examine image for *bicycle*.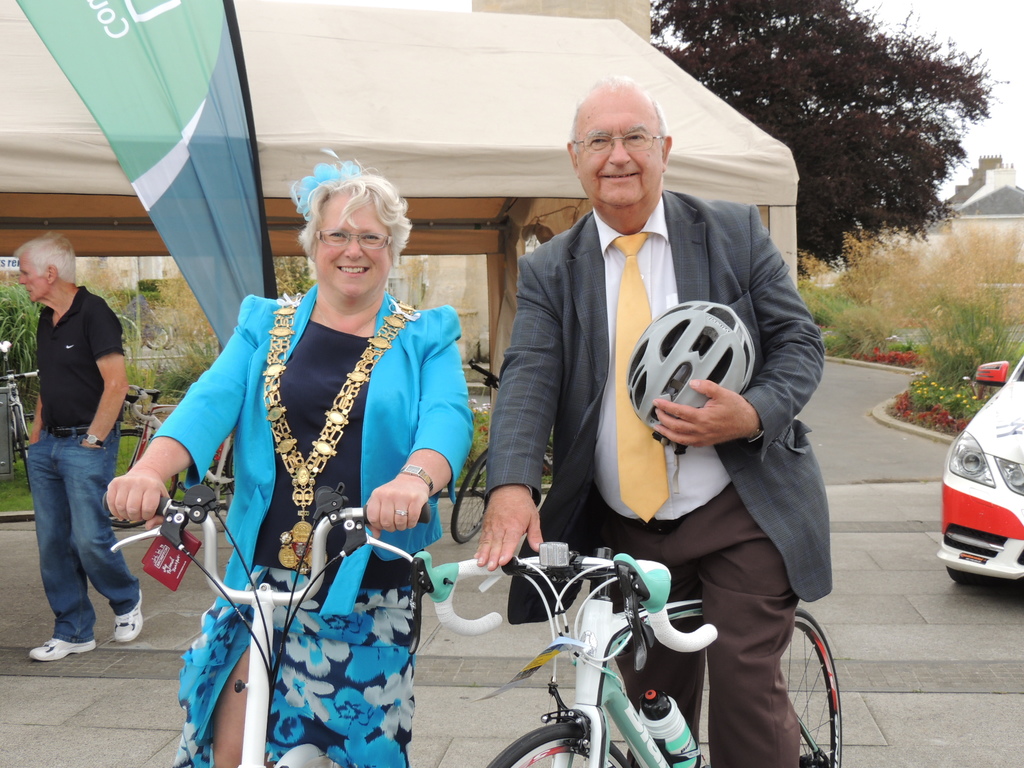
Examination result: [left=0, top=371, right=36, bottom=492].
